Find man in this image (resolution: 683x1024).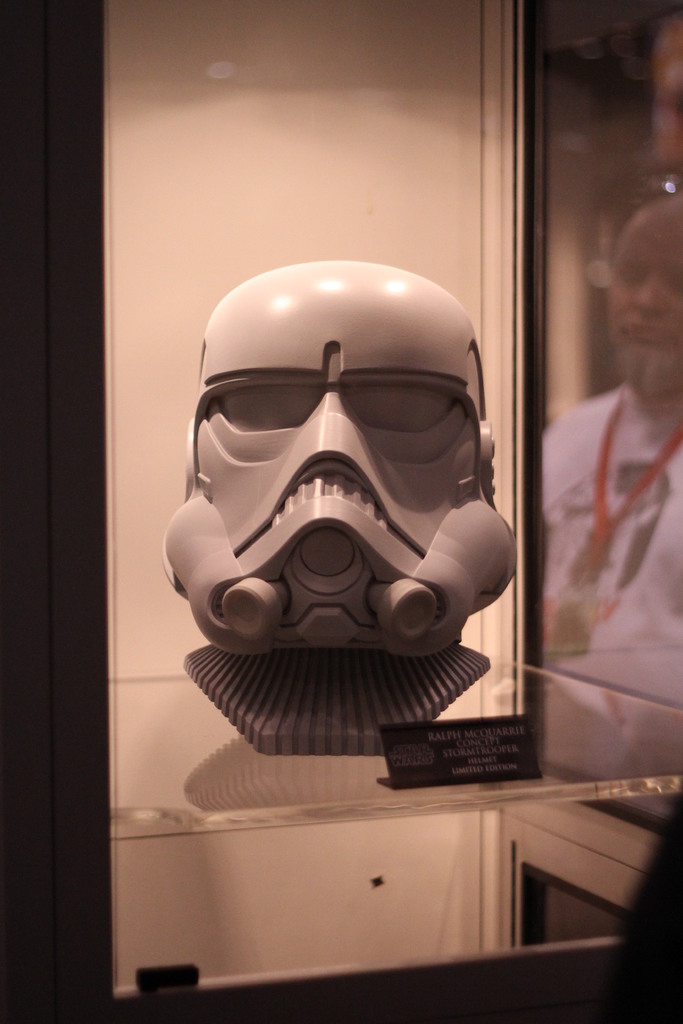
537/189/682/707.
